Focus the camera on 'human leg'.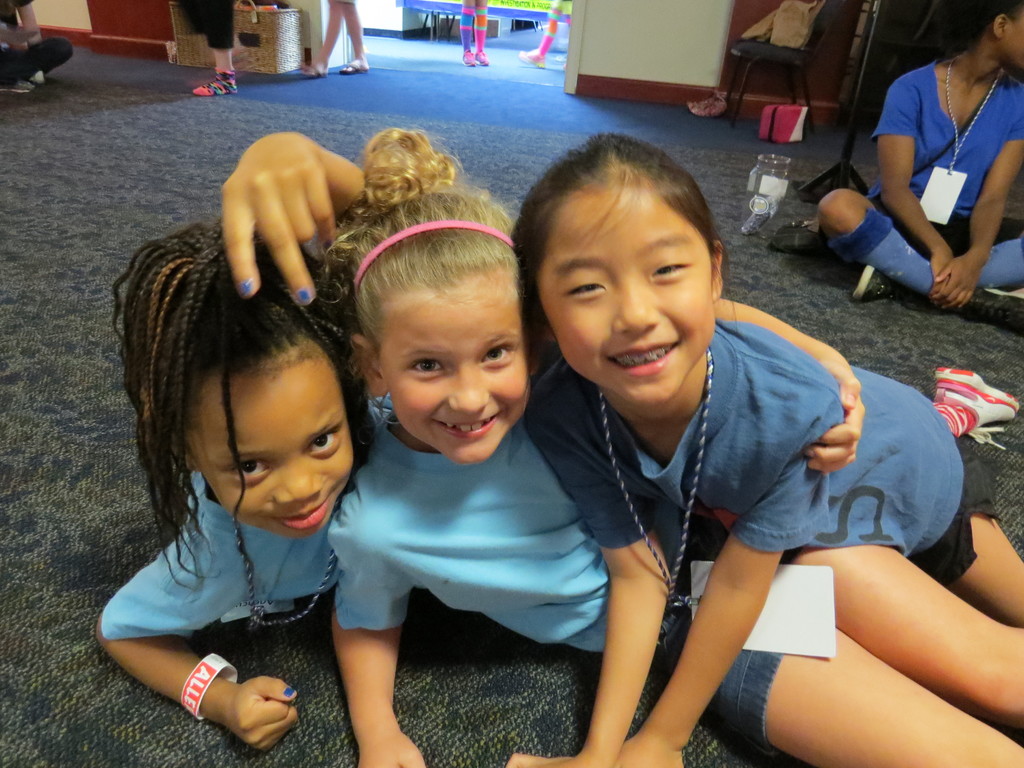
Focus region: left=340, top=4, right=367, bottom=73.
